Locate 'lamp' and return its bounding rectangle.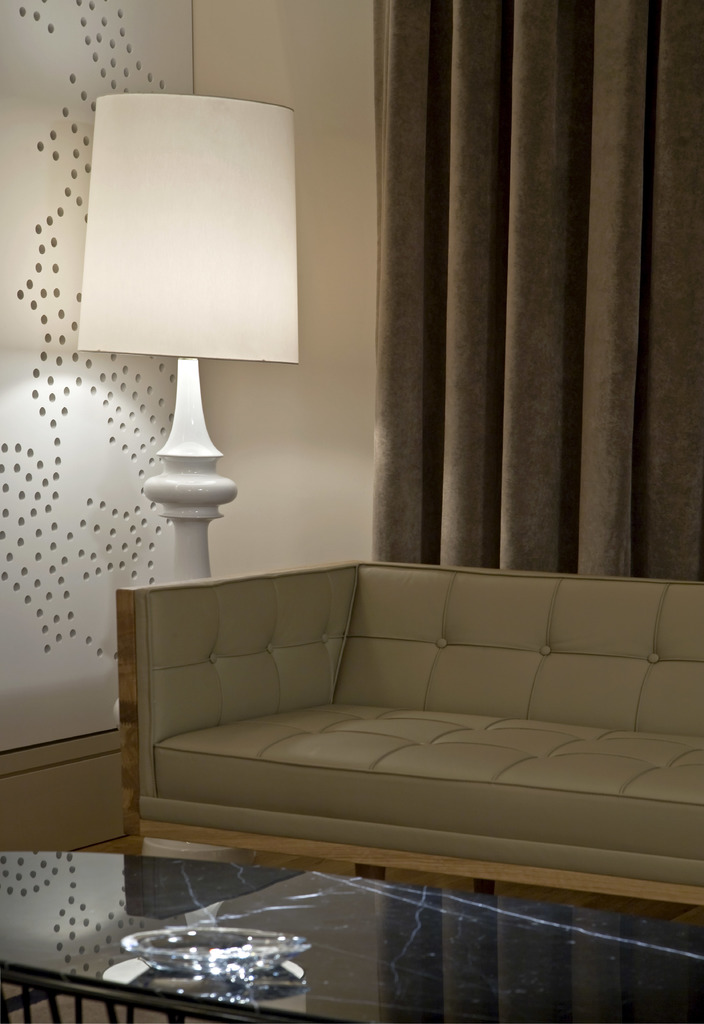
[83,70,312,659].
